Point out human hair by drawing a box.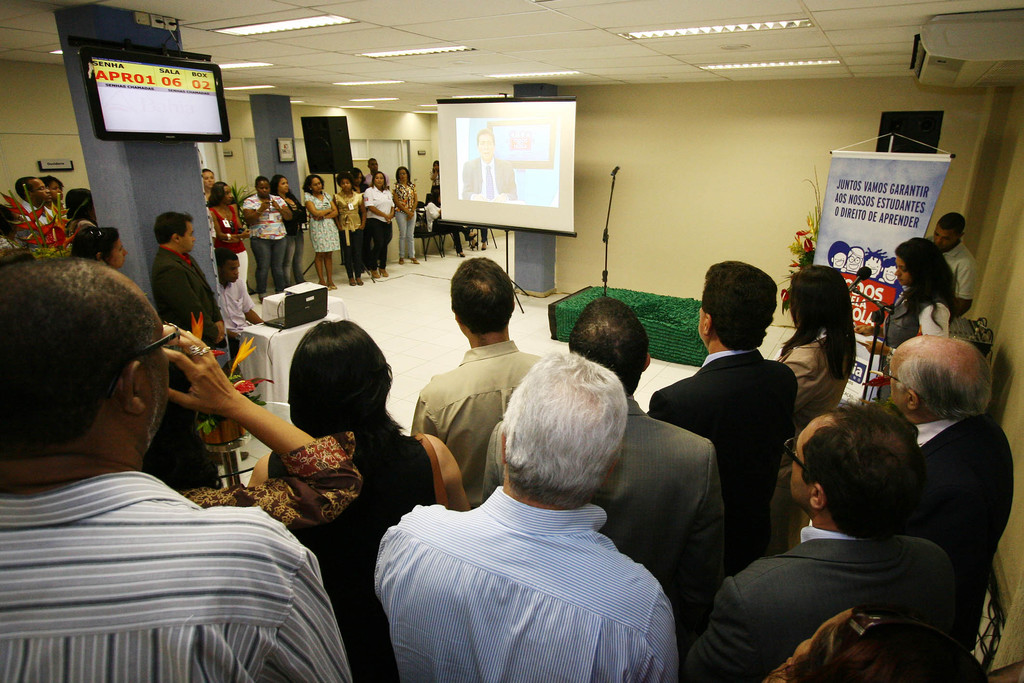
{"x1": 700, "y1": 259, "x2": 778, "y2": 352}.
